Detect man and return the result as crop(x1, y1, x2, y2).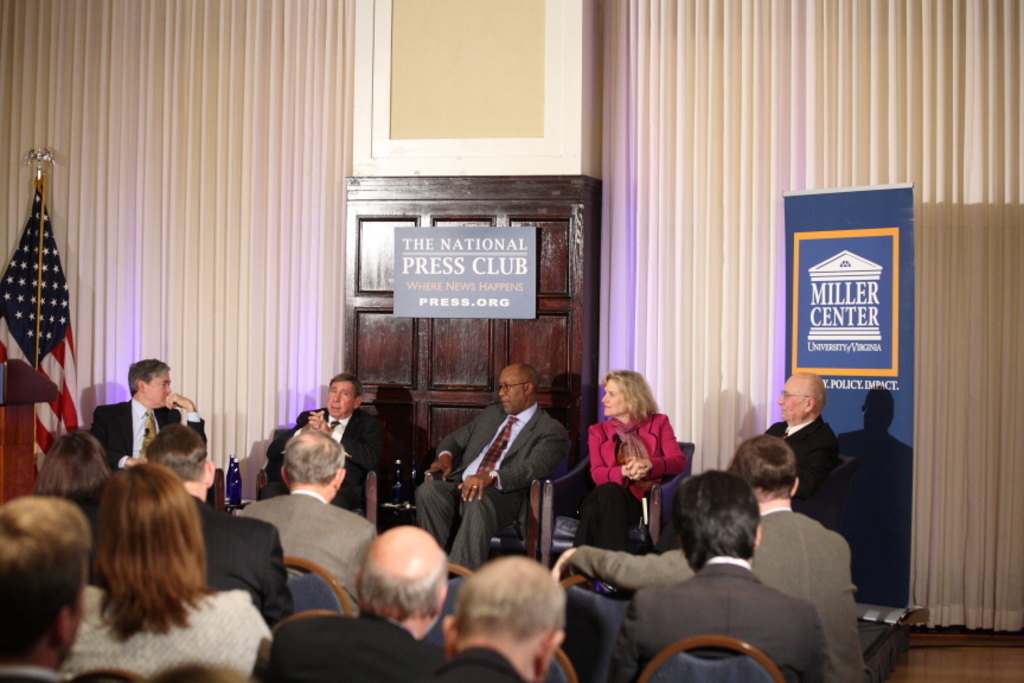
crop(759, 366, 836, 534).
